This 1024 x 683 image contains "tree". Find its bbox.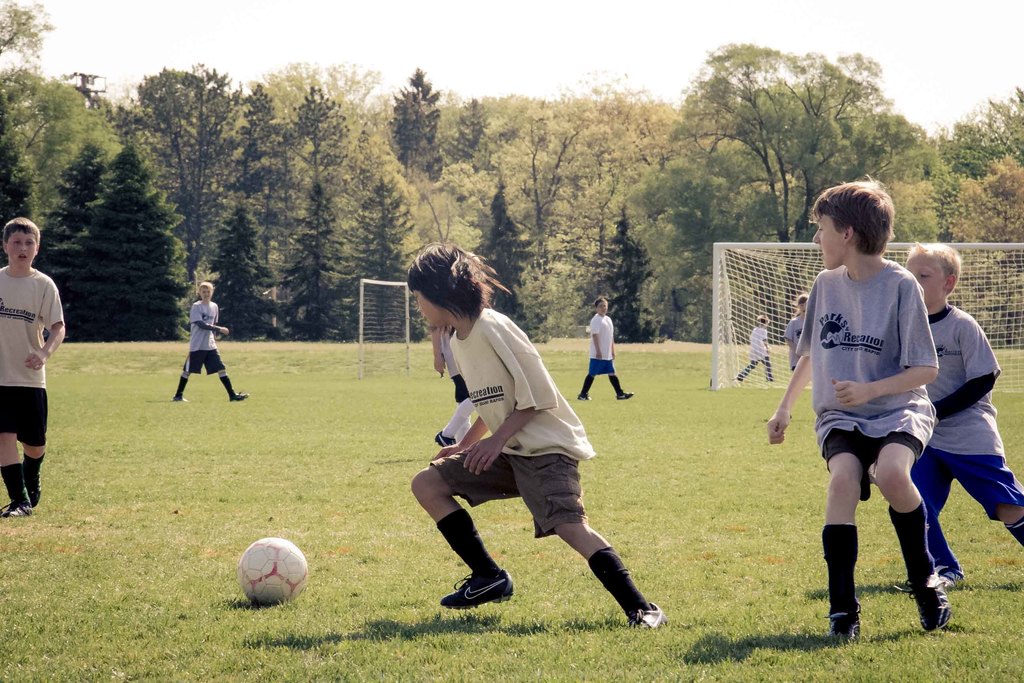
box(648, 50, 916, 216).
